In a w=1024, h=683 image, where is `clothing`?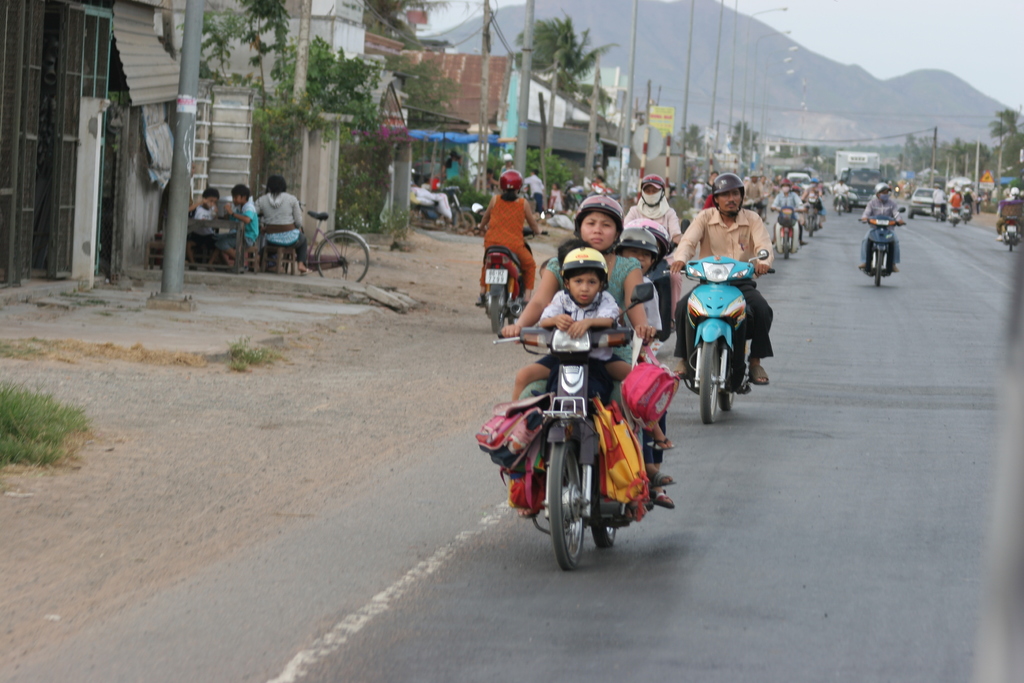
Rect(482, 176, 543, 293).
